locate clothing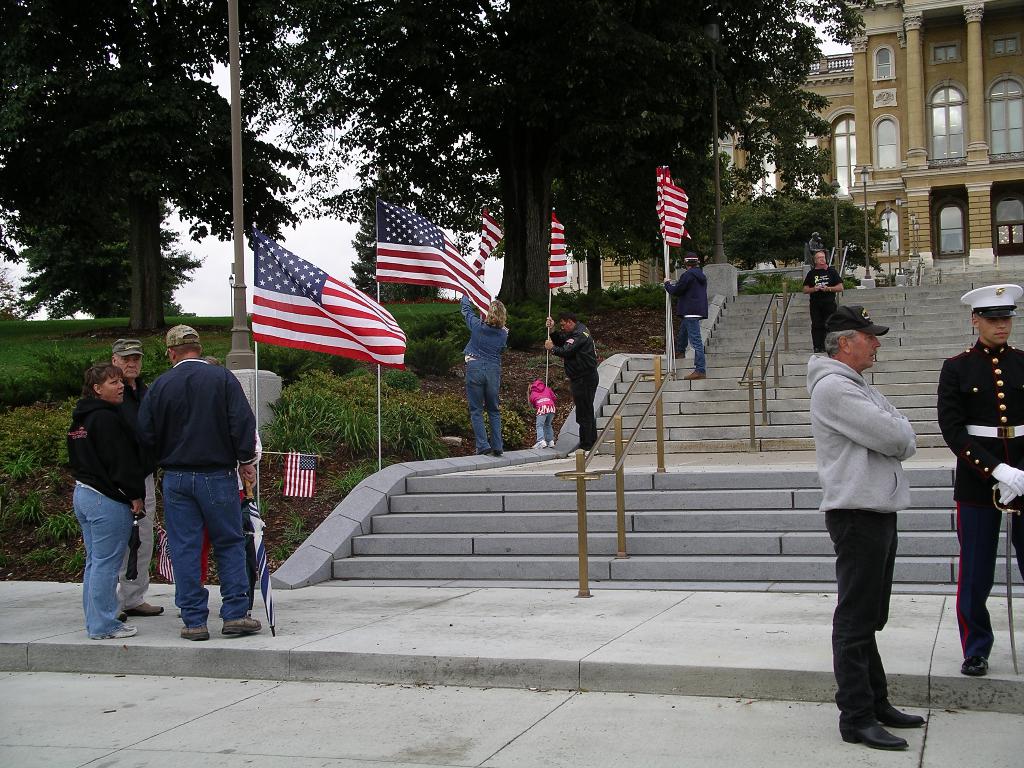
x1=936, y1=332, x2=1023, y2=655
